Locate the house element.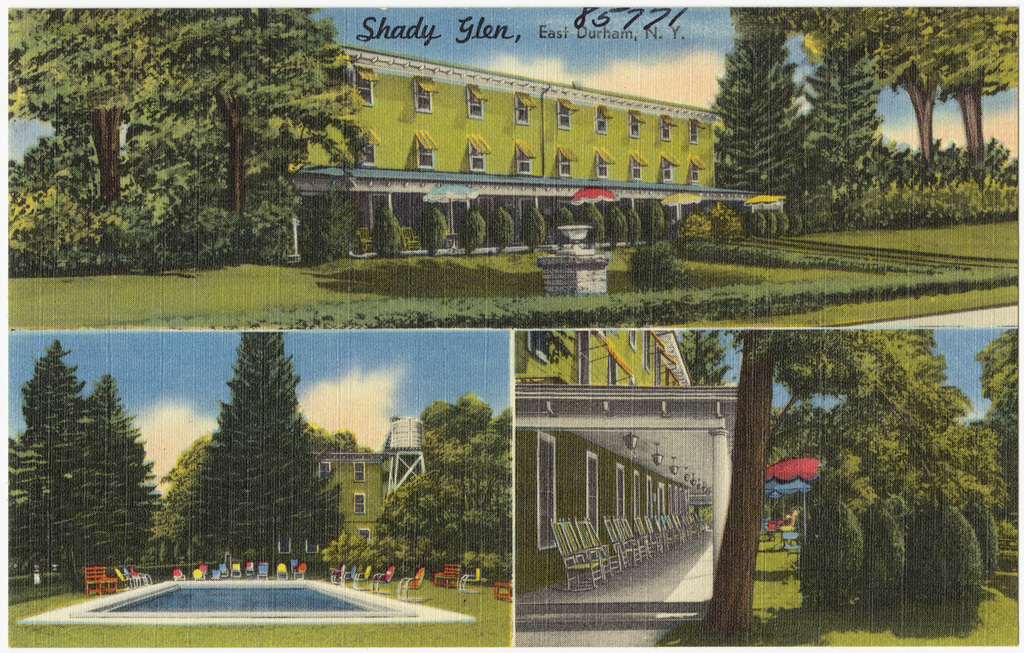
Element bbox: box=[309, 415, 435, 536].
